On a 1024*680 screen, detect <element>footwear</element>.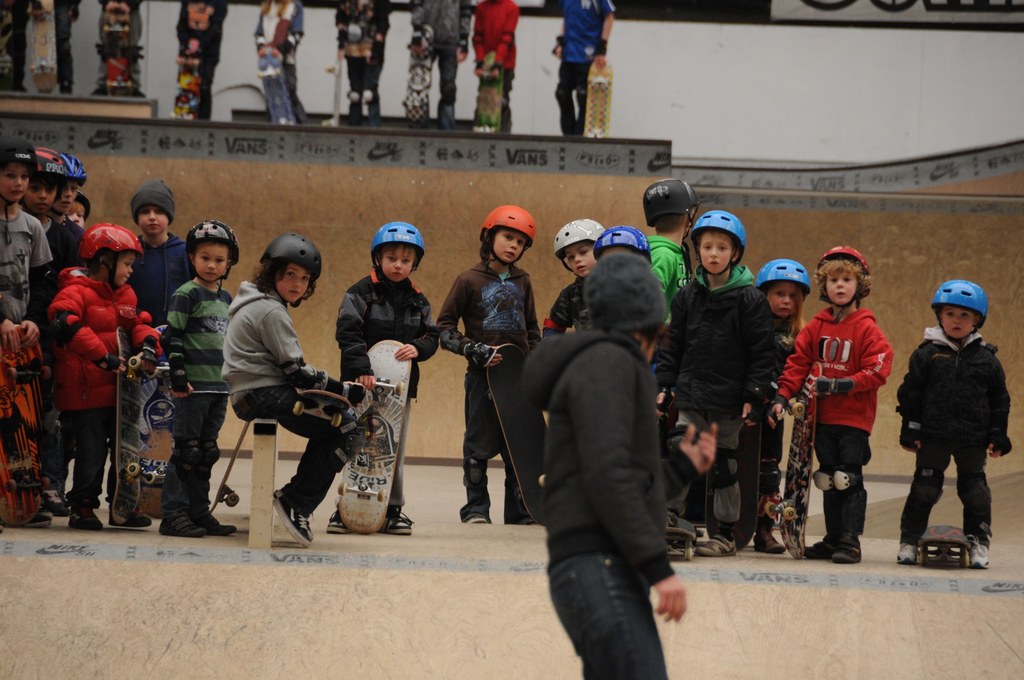
select_region(25, 498, 55, 527).
